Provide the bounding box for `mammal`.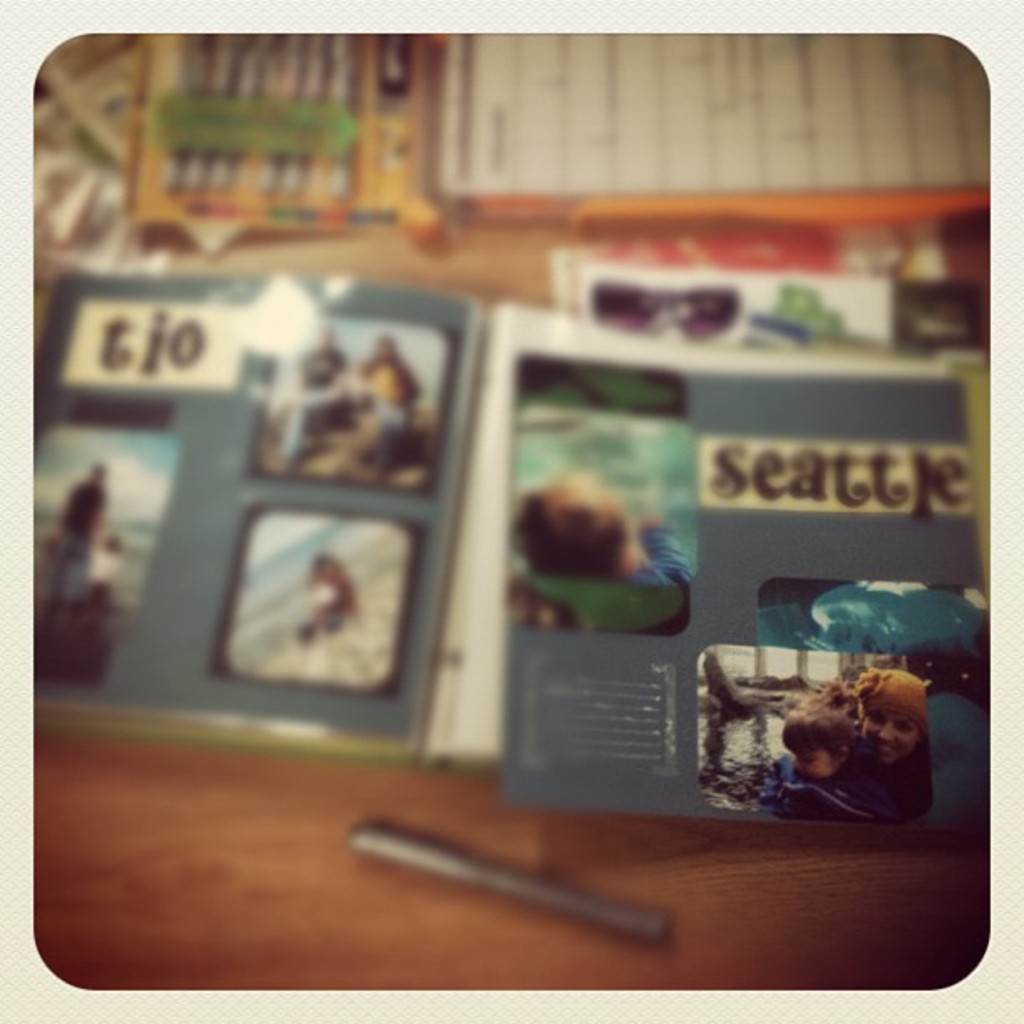
{"x1": 756, "y1": 679, "x2": 882, "y2": 820}.
